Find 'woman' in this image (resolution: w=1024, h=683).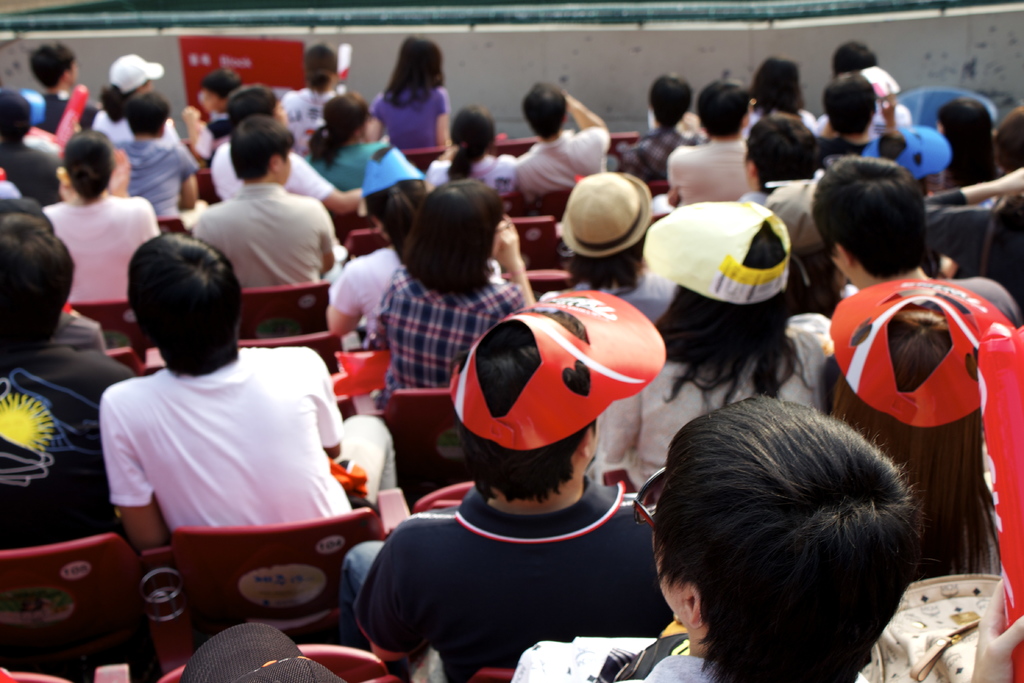
BBox(365, 181, 532, 397).
